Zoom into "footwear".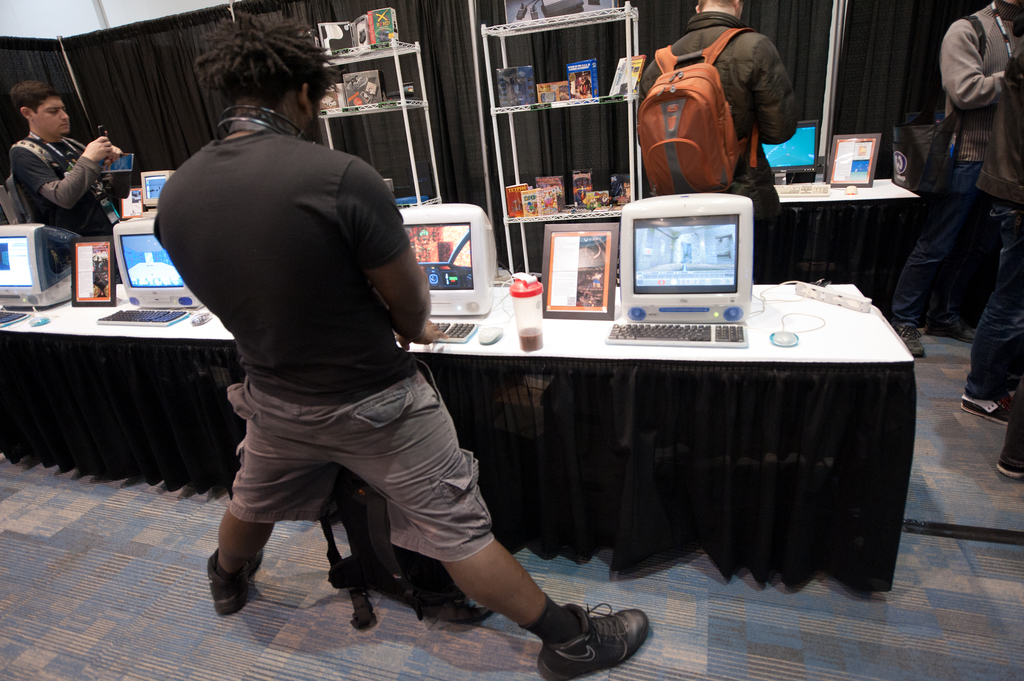
Zoom target: x1=957, y1=386, x2=1021, y2=421.
